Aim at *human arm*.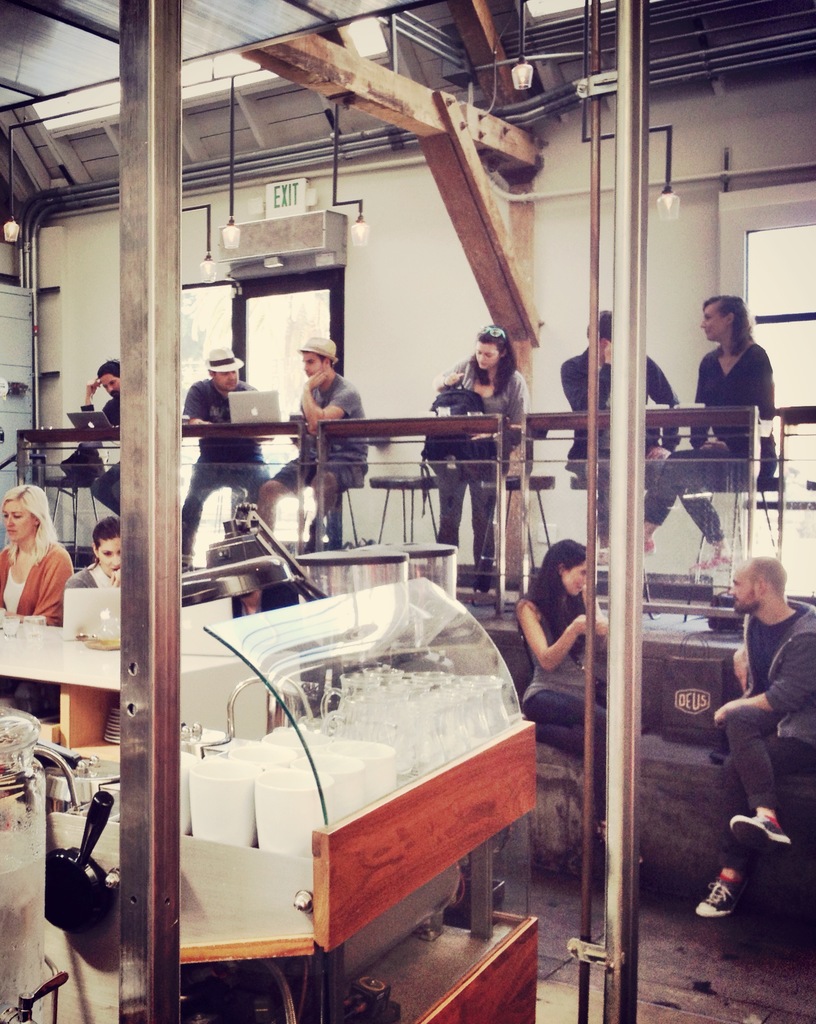
Aimed at BBox(297, 349, 349, 435).
